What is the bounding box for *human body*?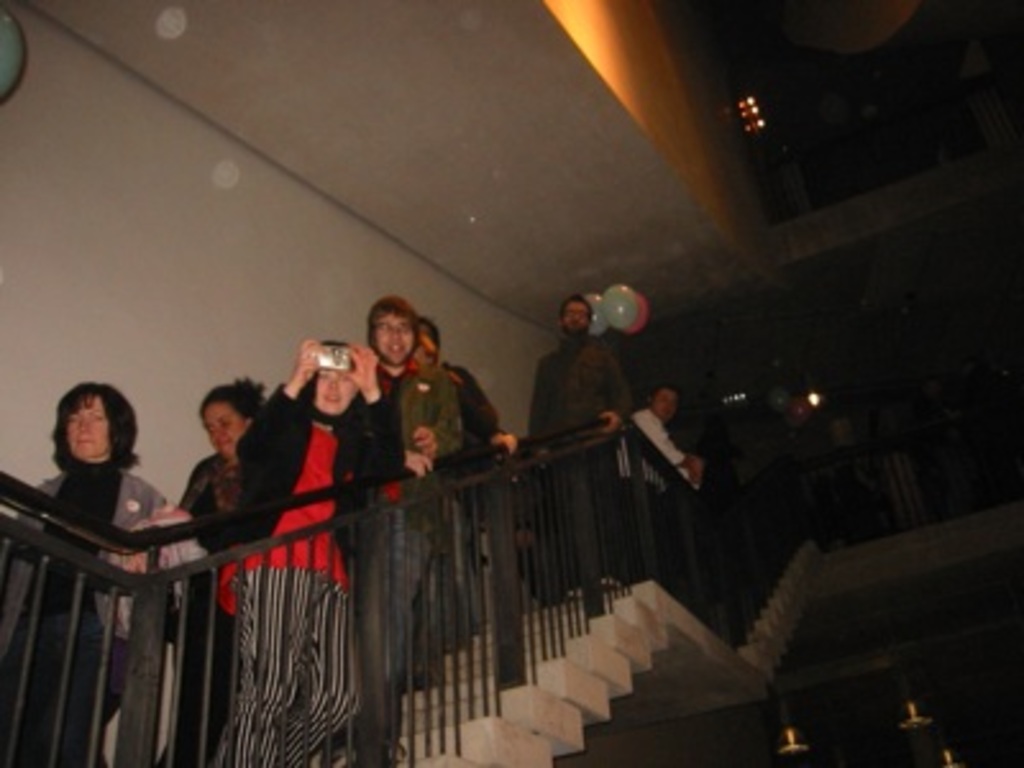
x1=602, y1=364, x2=712, y2=532.
